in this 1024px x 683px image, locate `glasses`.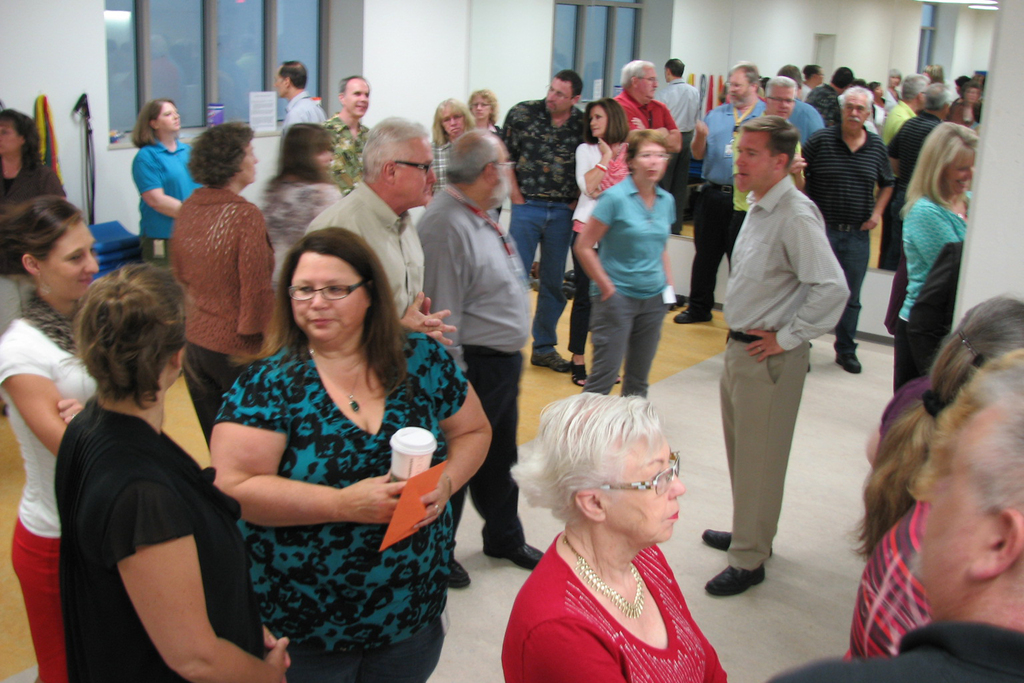
Bounding box: (286, 274, 371, 304).
